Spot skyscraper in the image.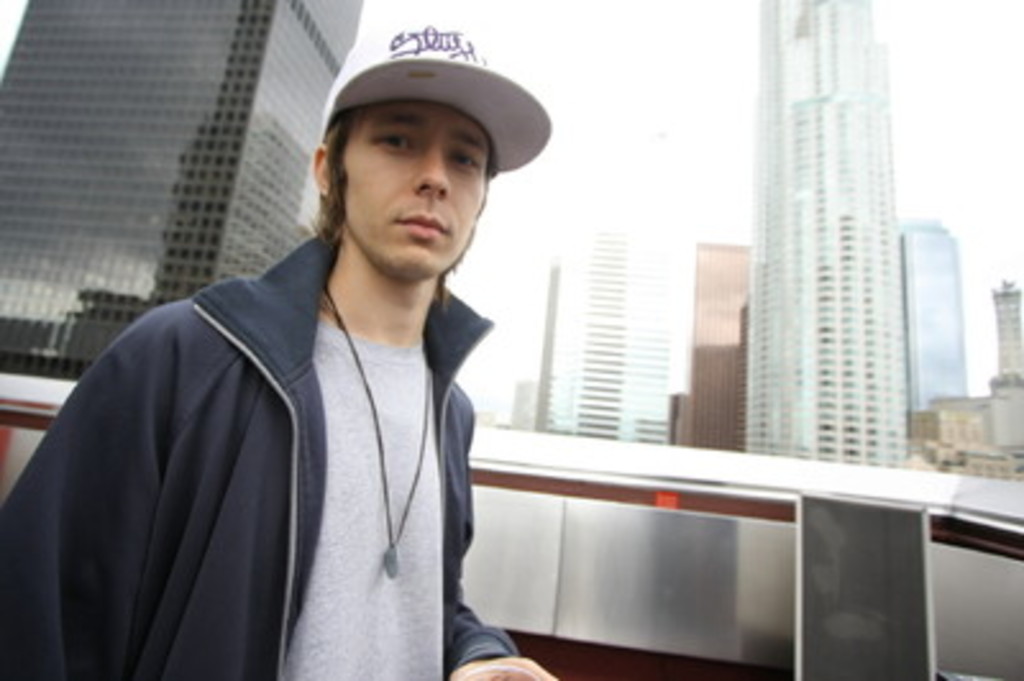
skyscraper found at 722 0 970 517.
